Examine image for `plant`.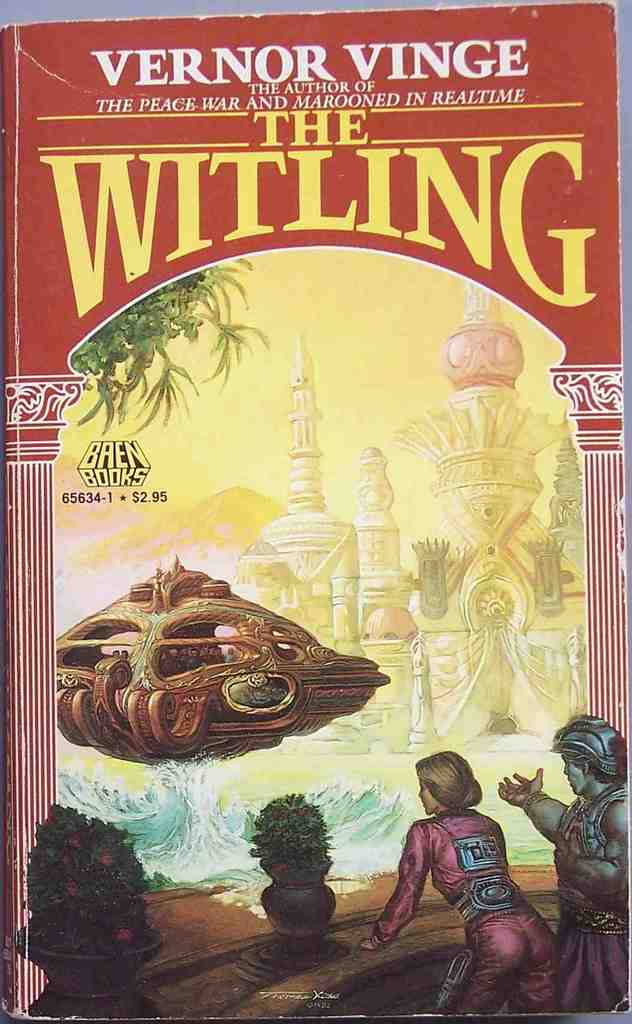
Examination result: left=67, top=255, right=270, bottom=437.
